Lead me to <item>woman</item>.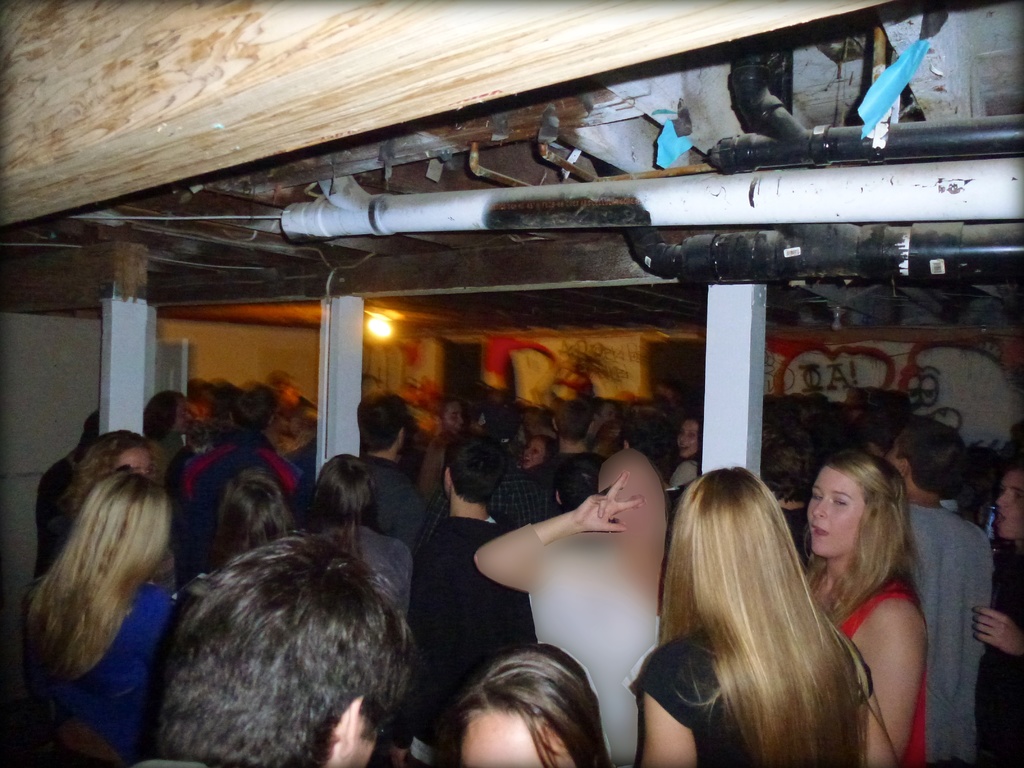
Lead to [625, 468, 872, 767].
